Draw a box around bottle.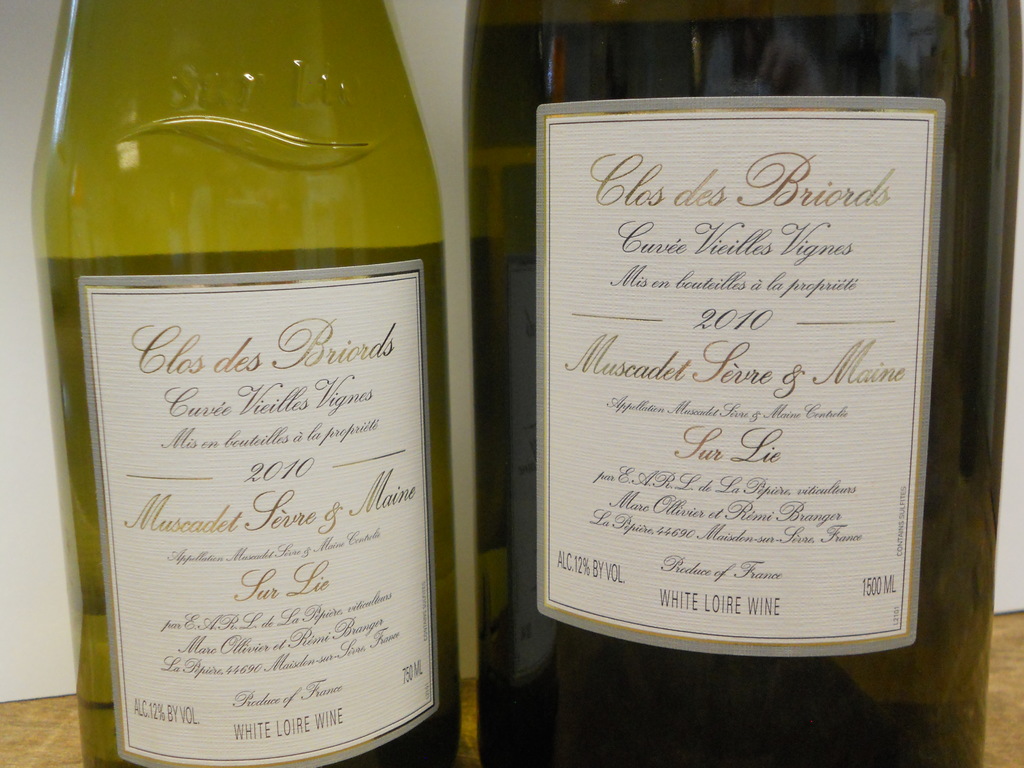
bbox=(31, 0, 465, 767).
